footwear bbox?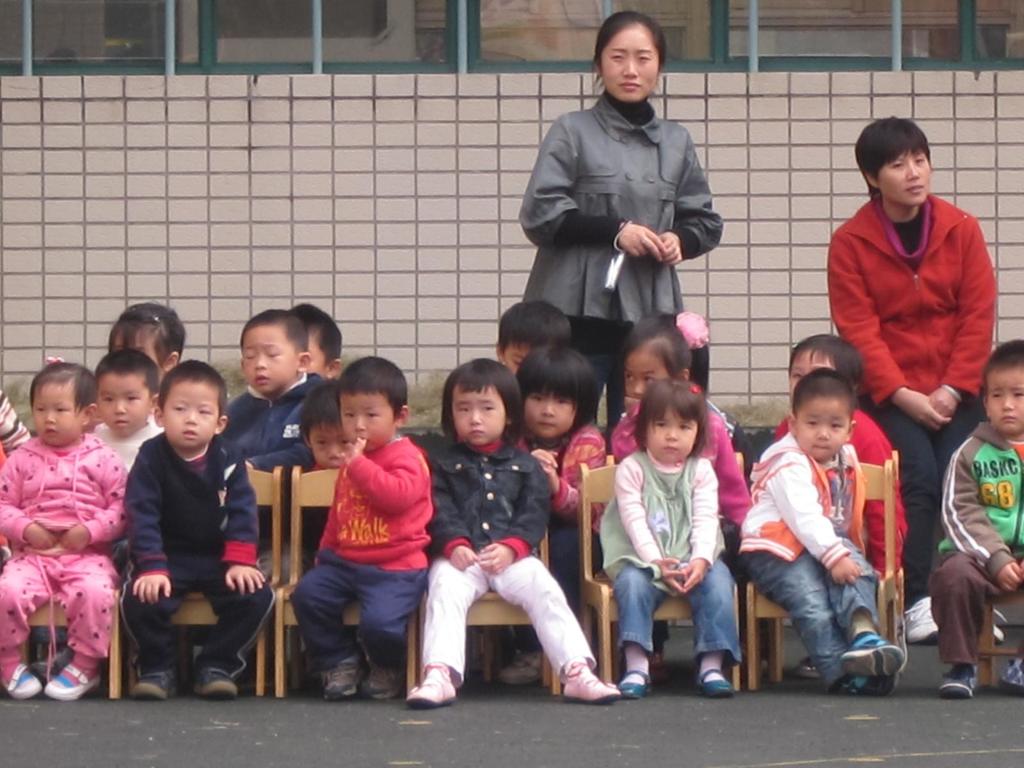
938 659 986 696
